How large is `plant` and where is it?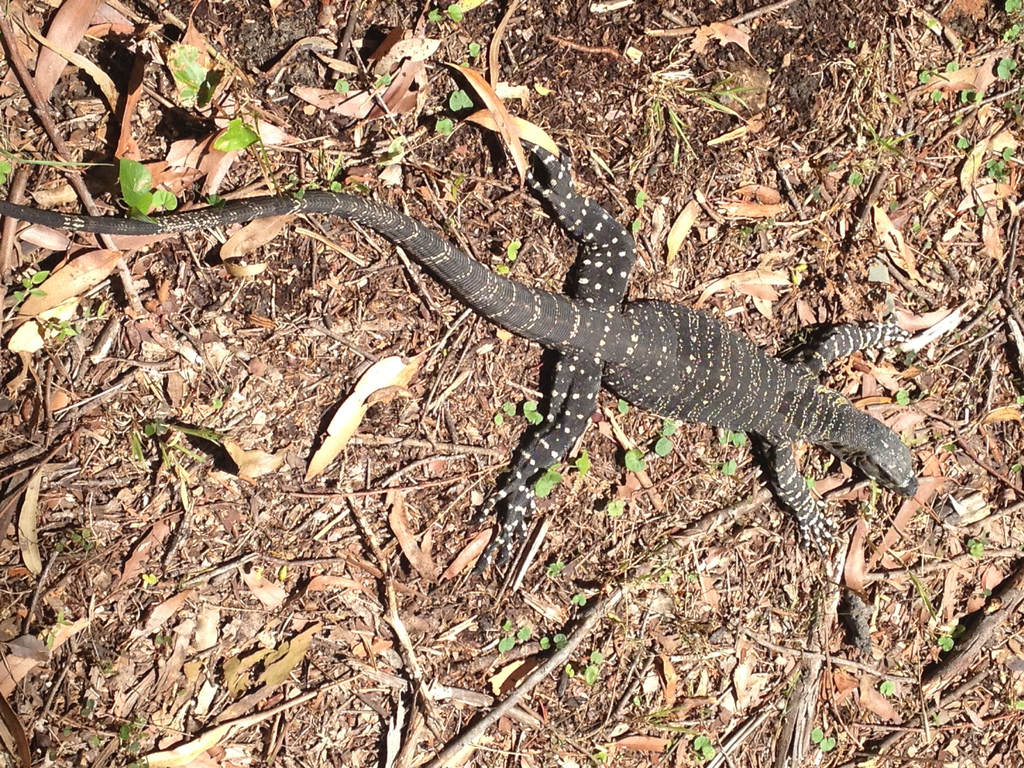
Bounding box: l=376, t=69, r=391, b=89.
